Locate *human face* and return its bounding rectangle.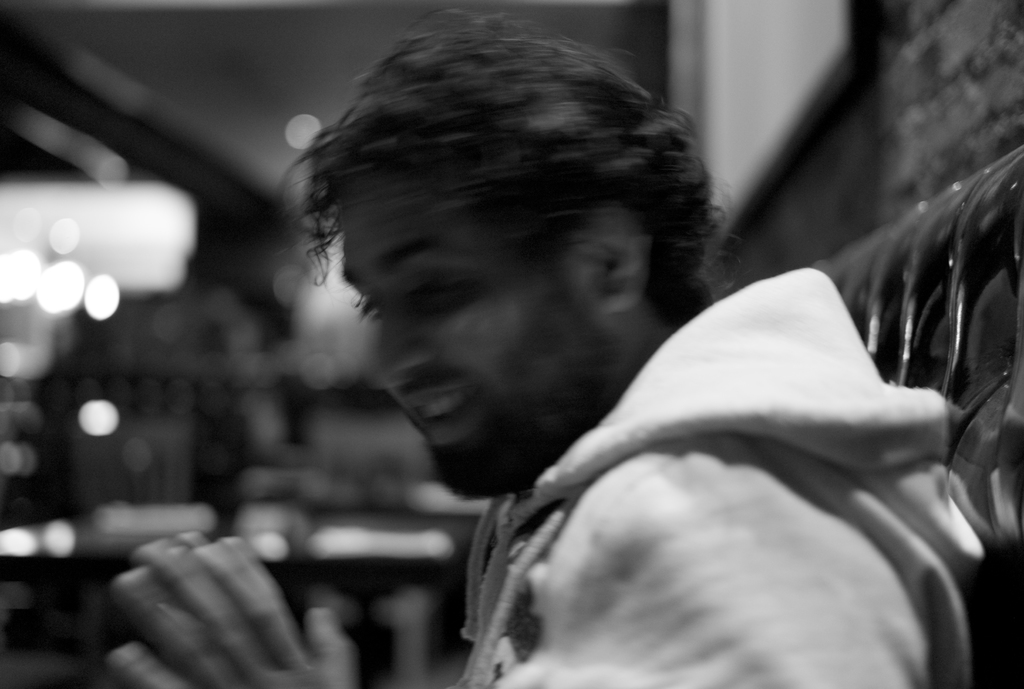
pyautogui.locateOnScreen(343, 177, 598, 493).
